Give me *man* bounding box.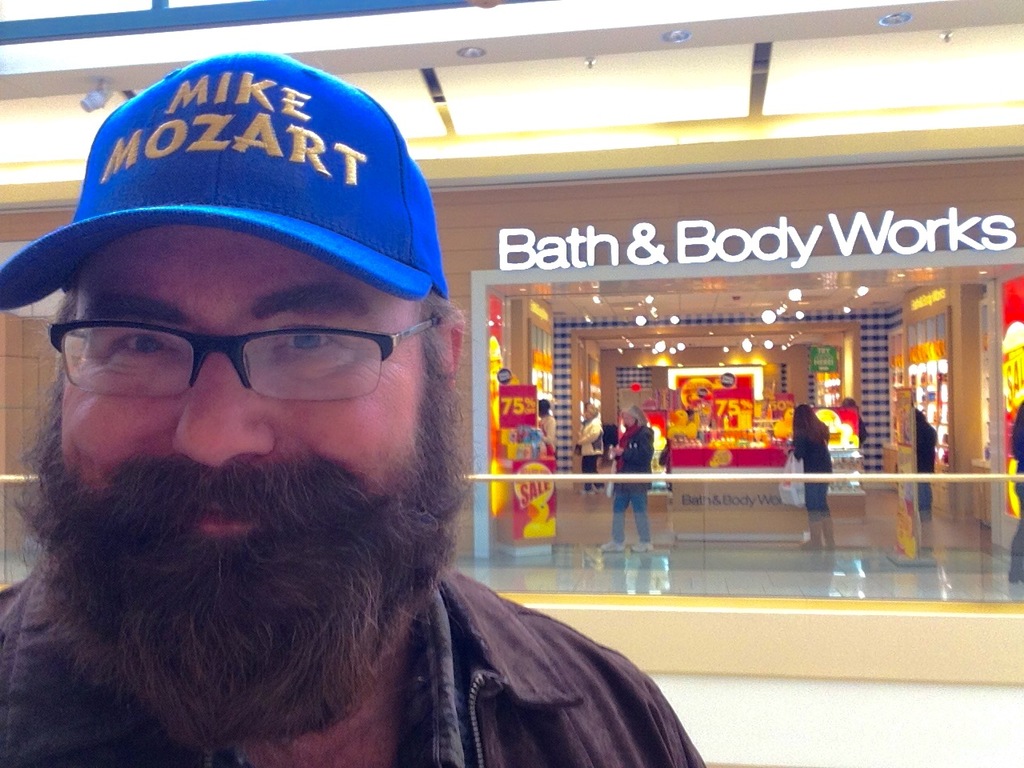
x1=0 y1=71 x2=660 y2=767.
